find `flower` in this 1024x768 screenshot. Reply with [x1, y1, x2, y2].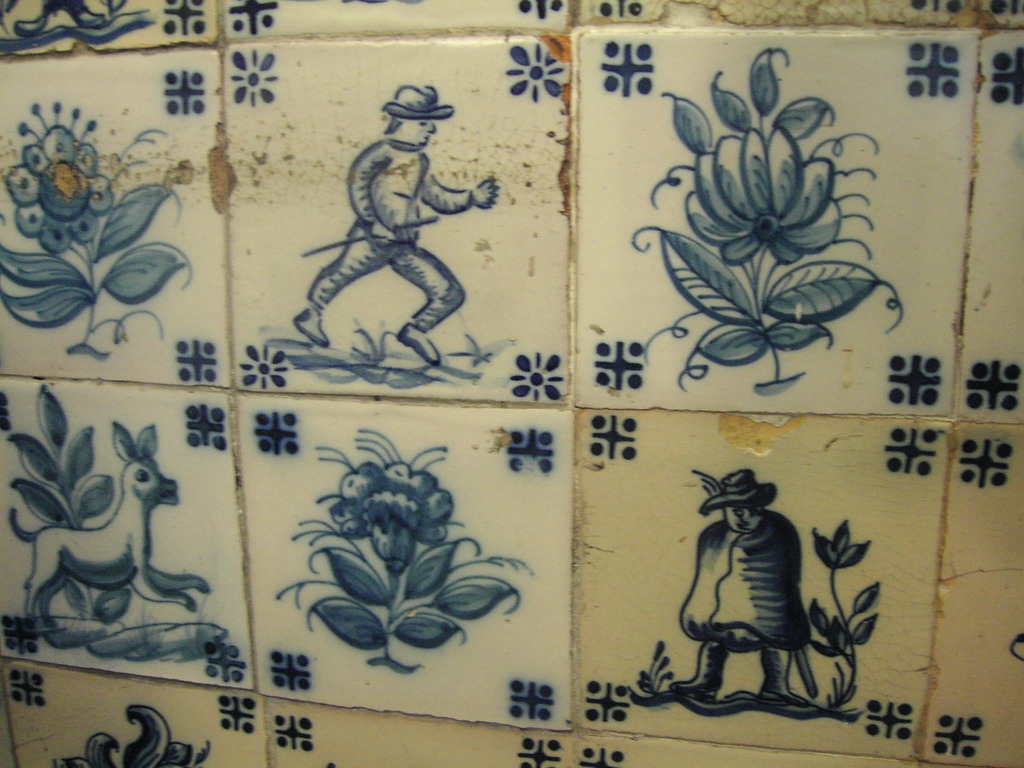
[9, 125, 112, 254].
